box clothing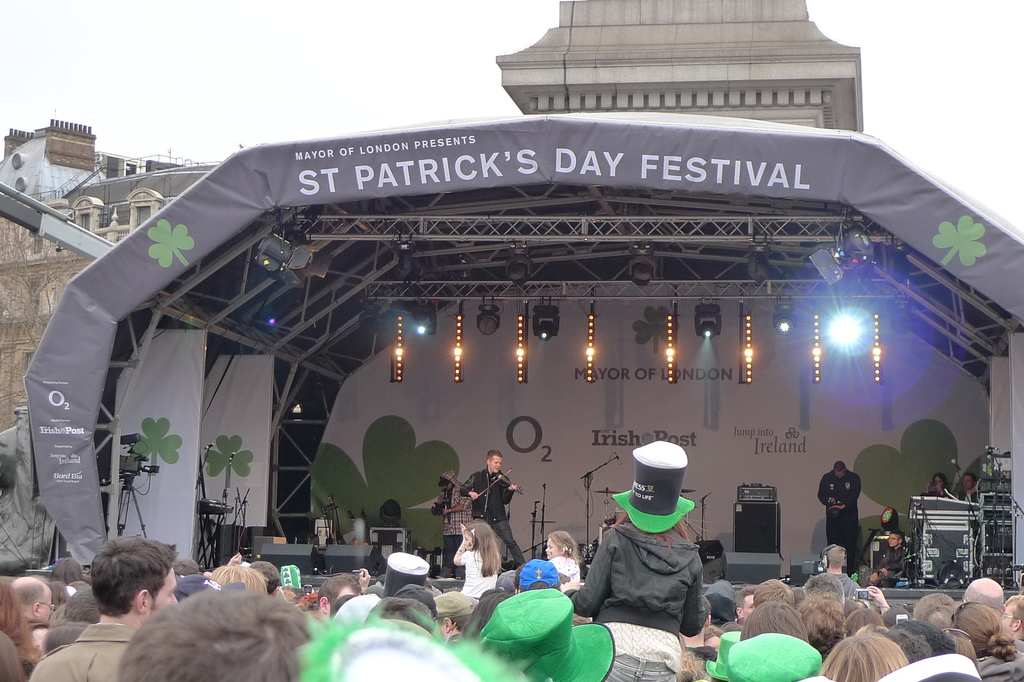
Rect(972, 663, 1023, 681)
